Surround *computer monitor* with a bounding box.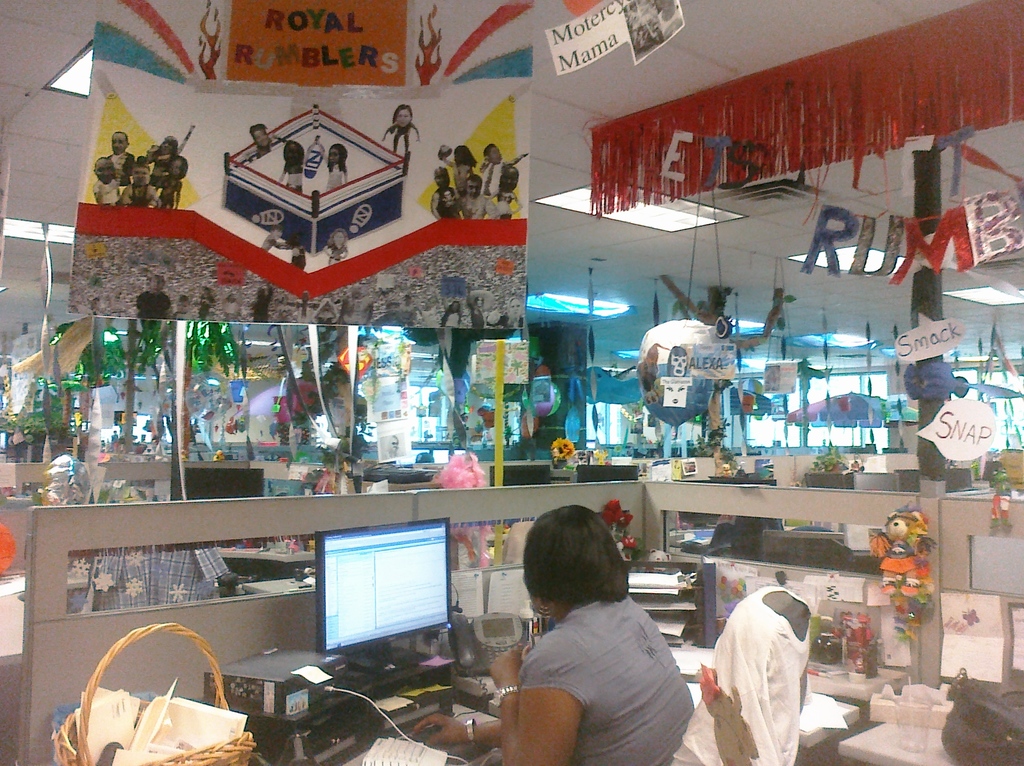
(x1=312, y1=535, x2=449, y2=683).
